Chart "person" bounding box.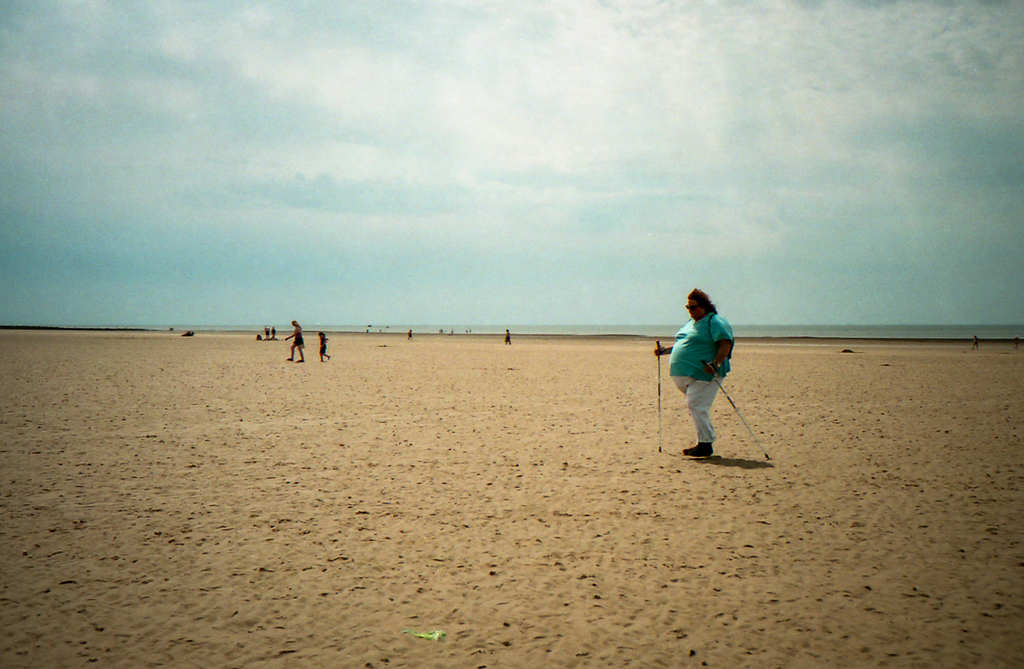
Charted: [655,288,735,458].
